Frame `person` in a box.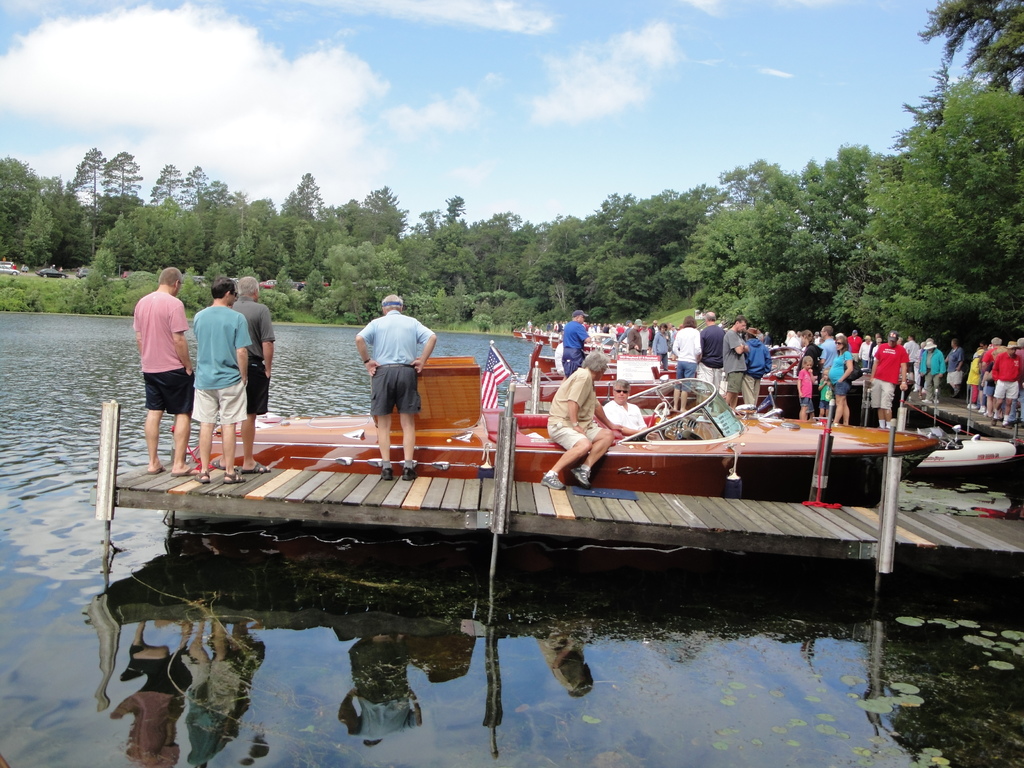
box(226, 271, 278, 472).
